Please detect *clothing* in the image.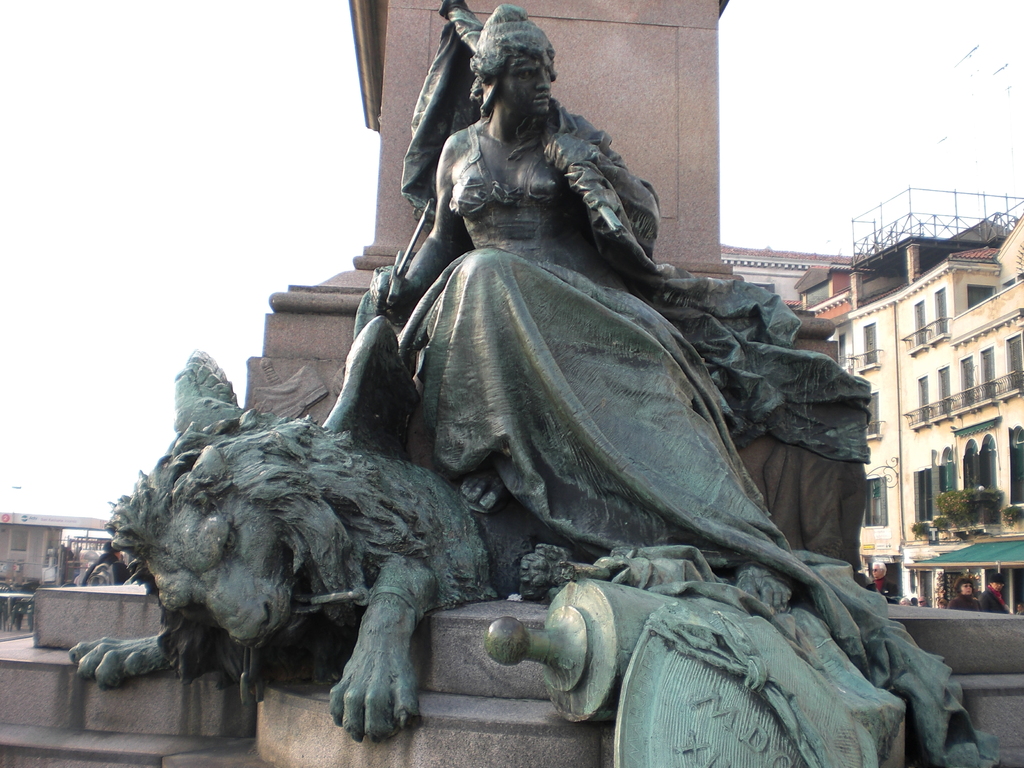
box=[981, 583, 1004, 616].
